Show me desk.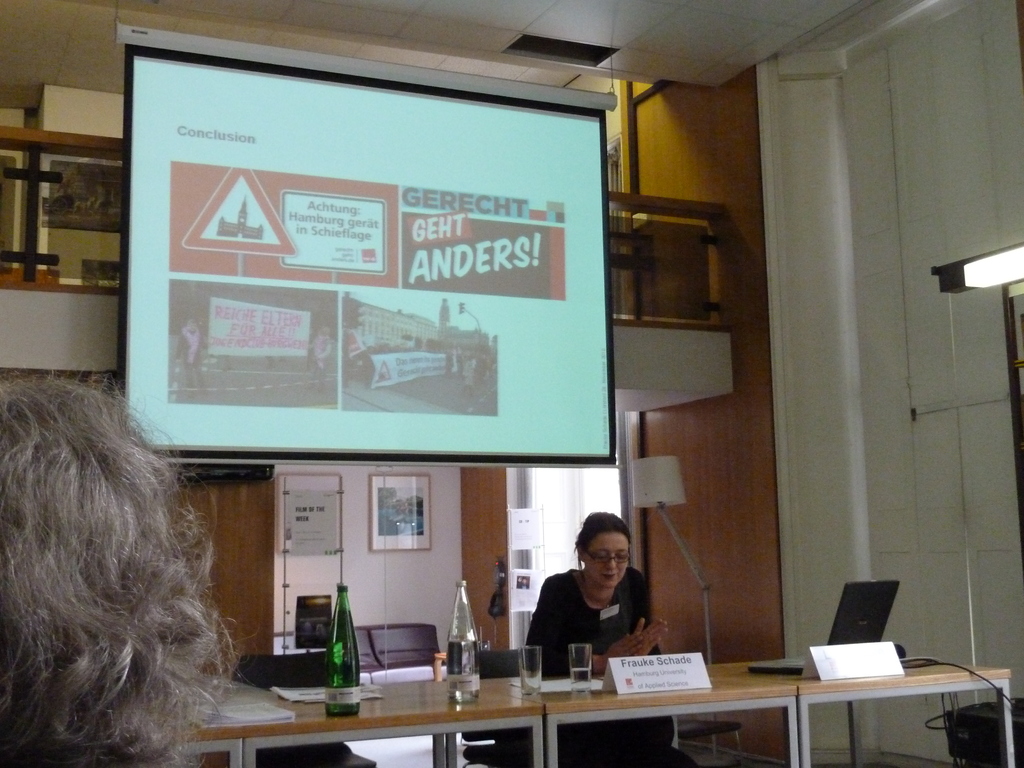
desk is here: x1=711, y1=657, x2=1005, y2=767.
